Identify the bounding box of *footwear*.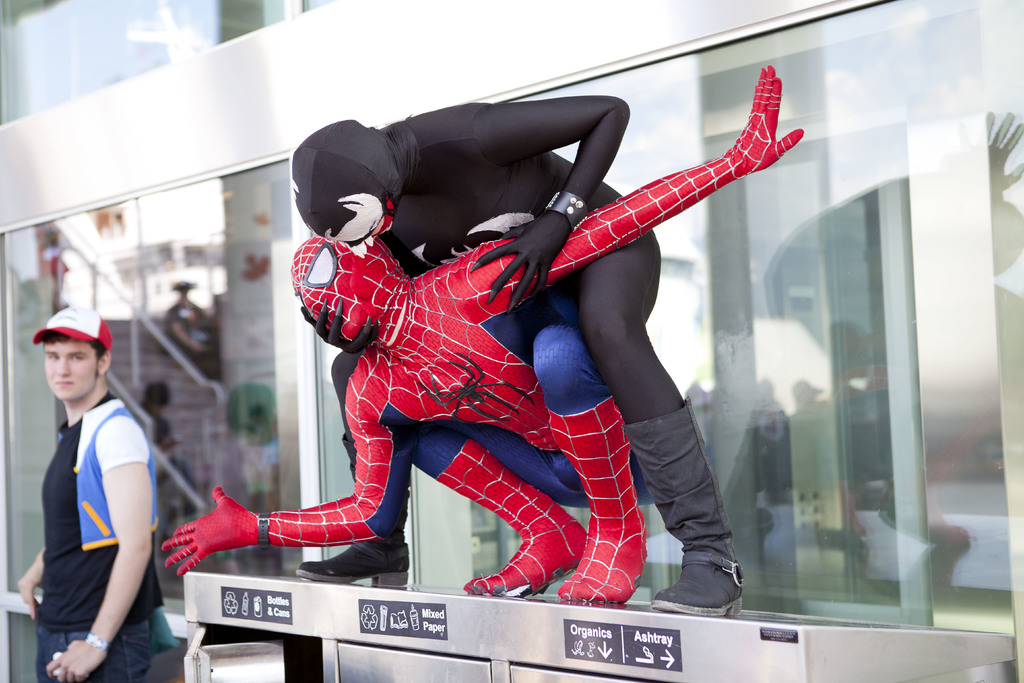
<box>304,520,410,580</box>.
